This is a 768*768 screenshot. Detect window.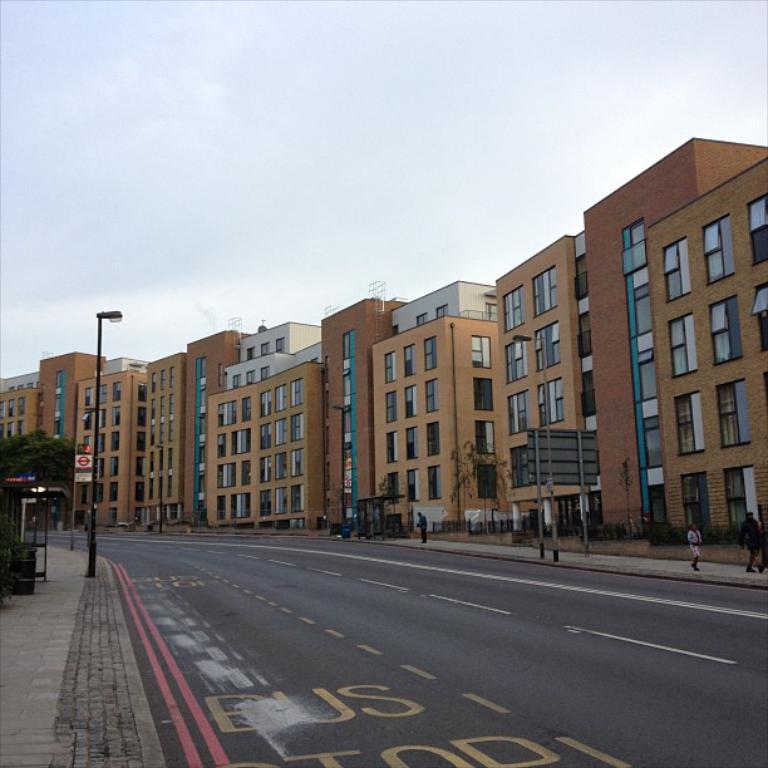
BBox(573, 255, 589, 297).
